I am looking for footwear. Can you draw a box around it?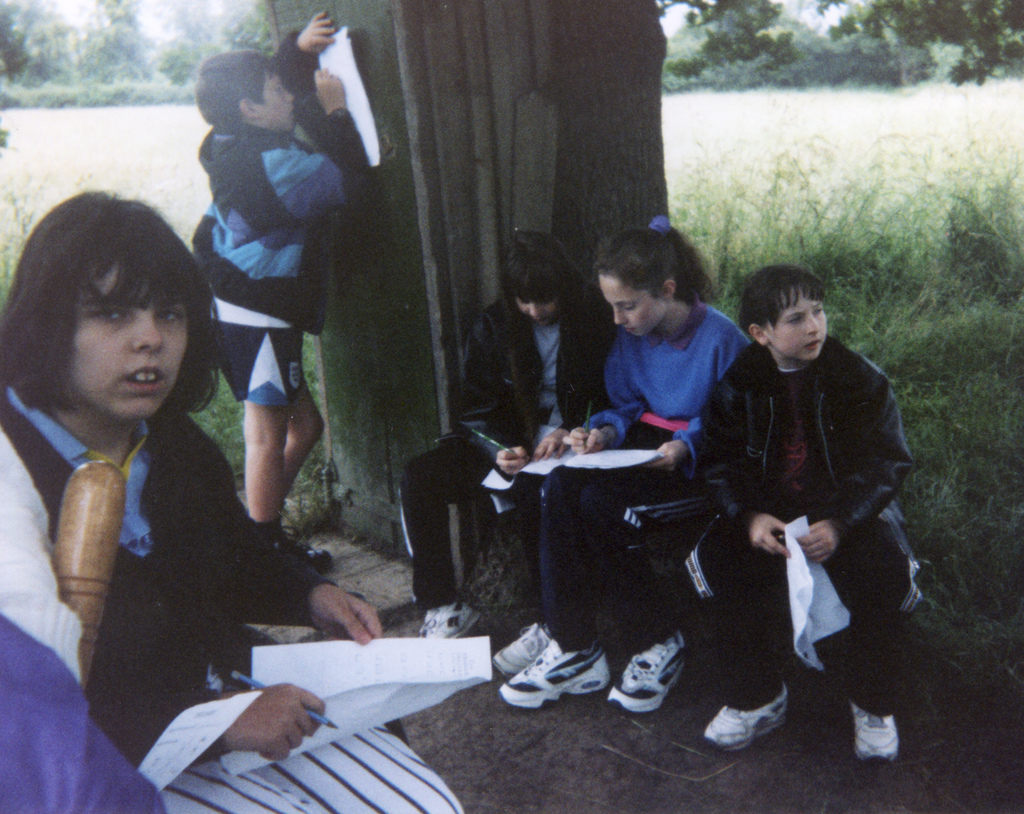
Sure, the bounding box is bbox(260, 520, 332, 579).
